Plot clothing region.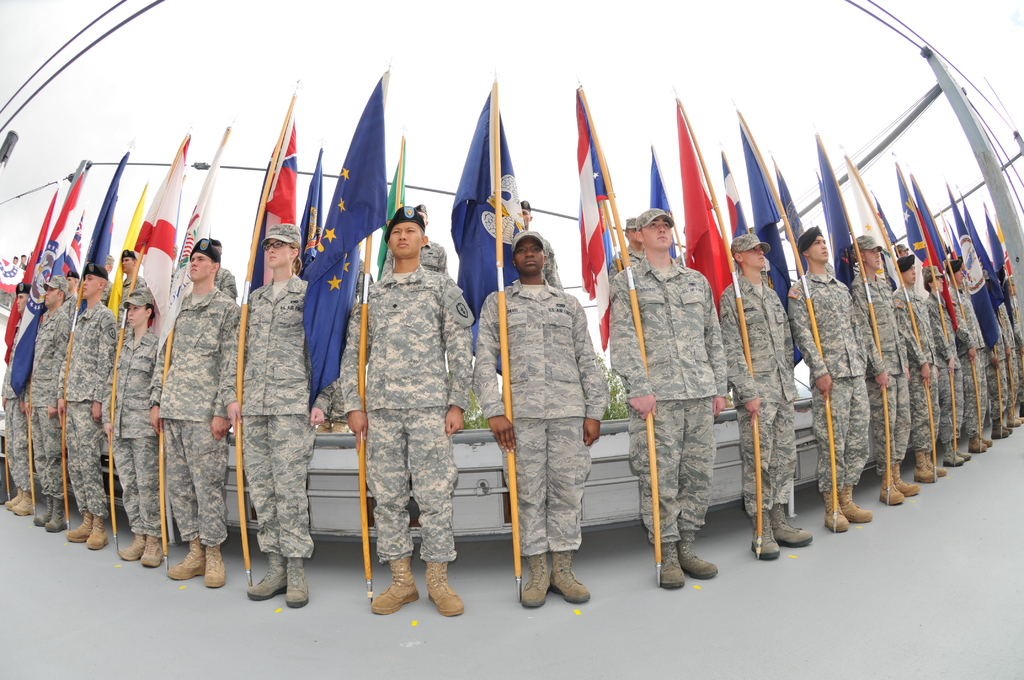
Plotted at box(952, 255, 991, 432).
